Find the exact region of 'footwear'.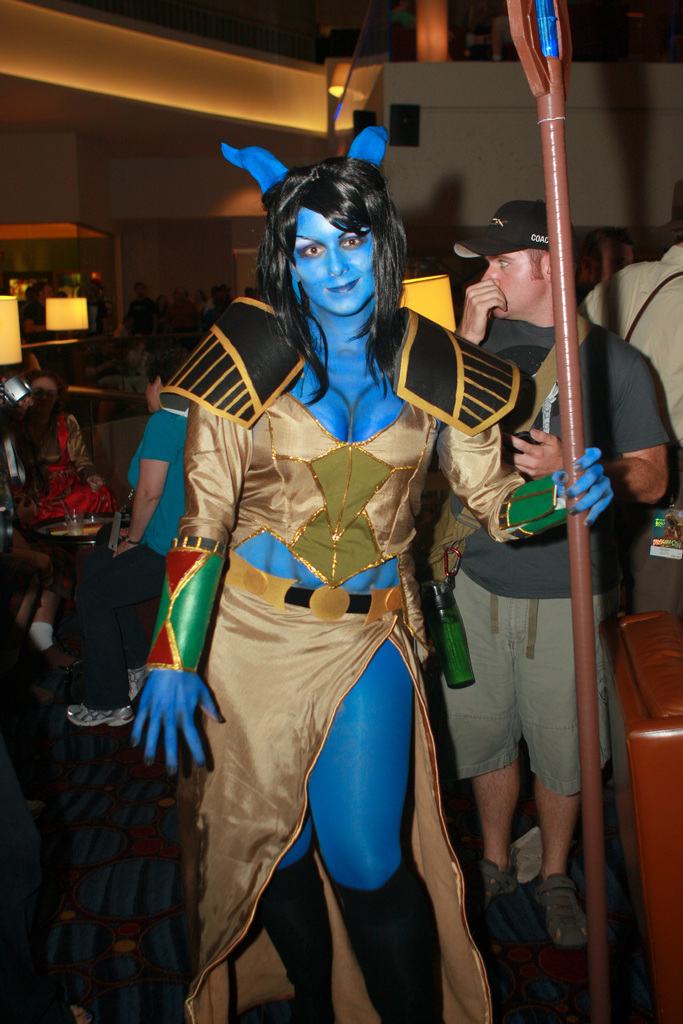
Exact region: select_region(56, 691, 132, 725).
